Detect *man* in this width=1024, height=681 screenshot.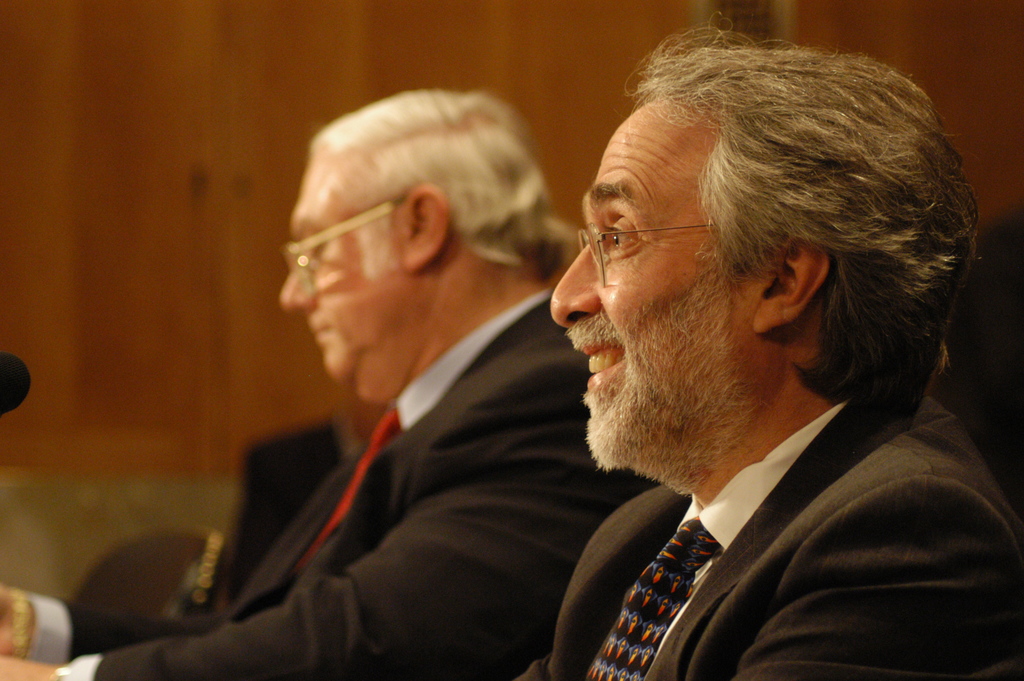
Detection: select_region(518, 51, 1023, 676).
